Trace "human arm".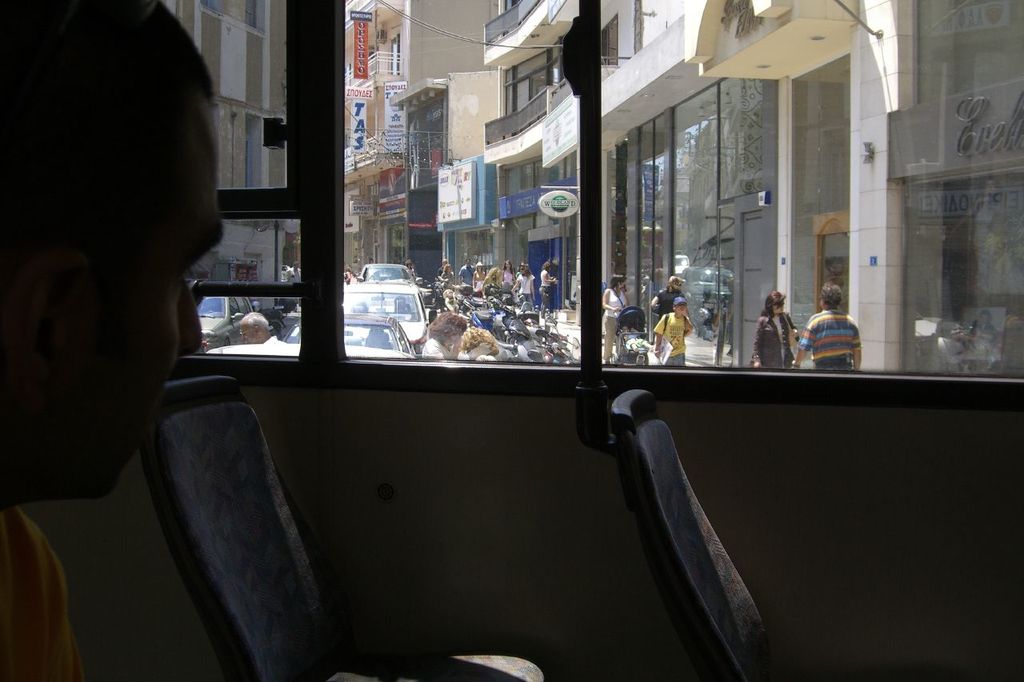
Traced to region(542, 269, 555, 283).
